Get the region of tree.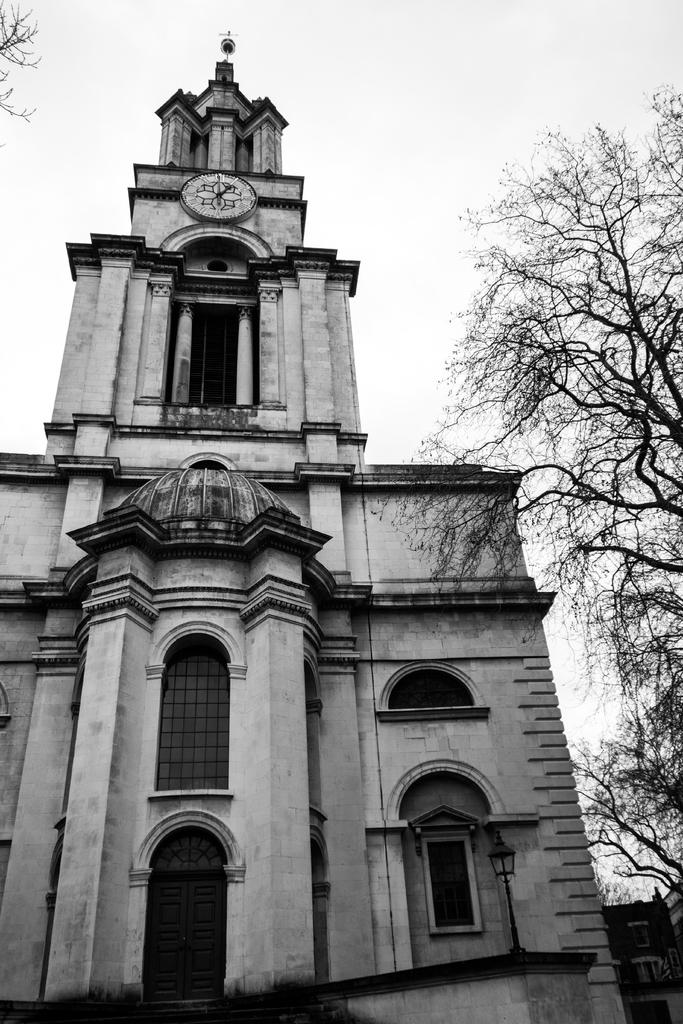
crop(411, 70, 682, 978).
